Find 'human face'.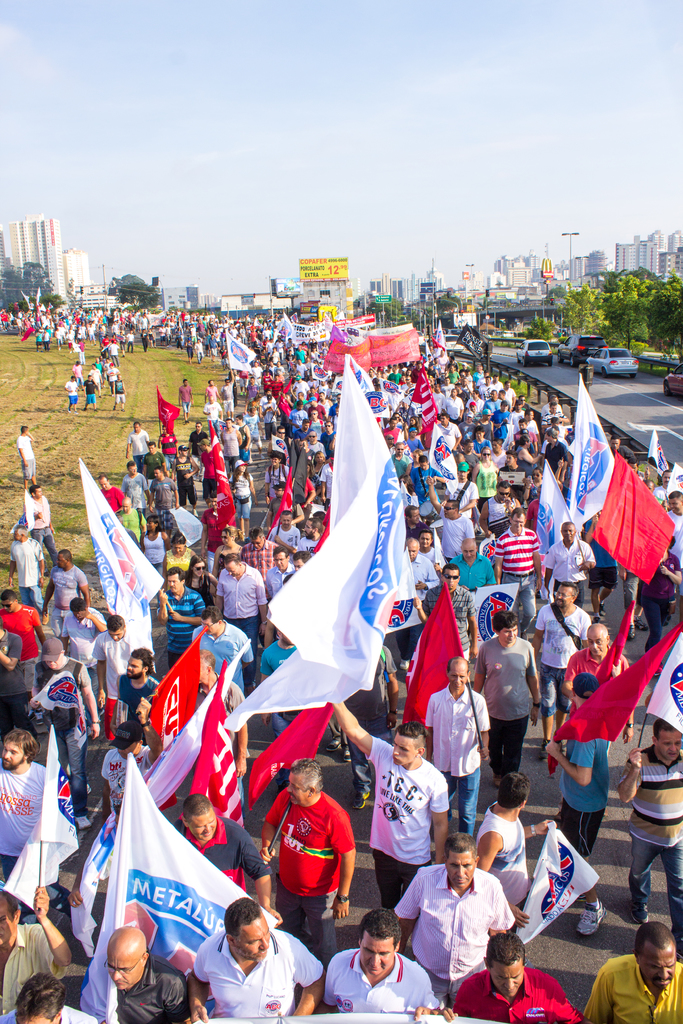
222, 561, 240, 580.
